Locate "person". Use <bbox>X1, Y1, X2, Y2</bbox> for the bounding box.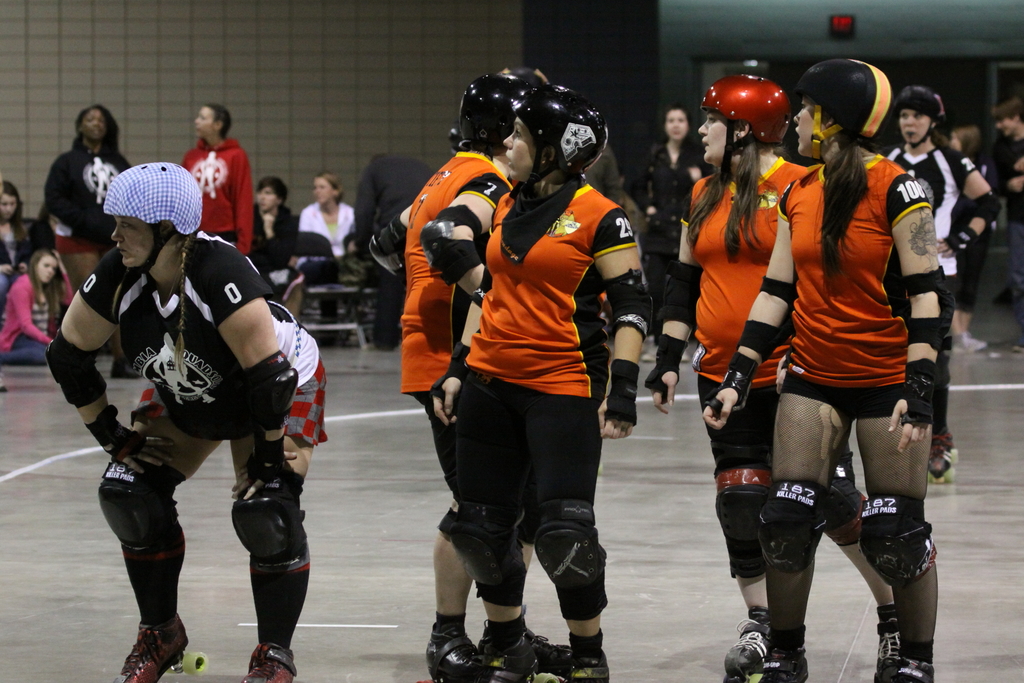
<bbox>293, 168, 358, 281</bbox>.
